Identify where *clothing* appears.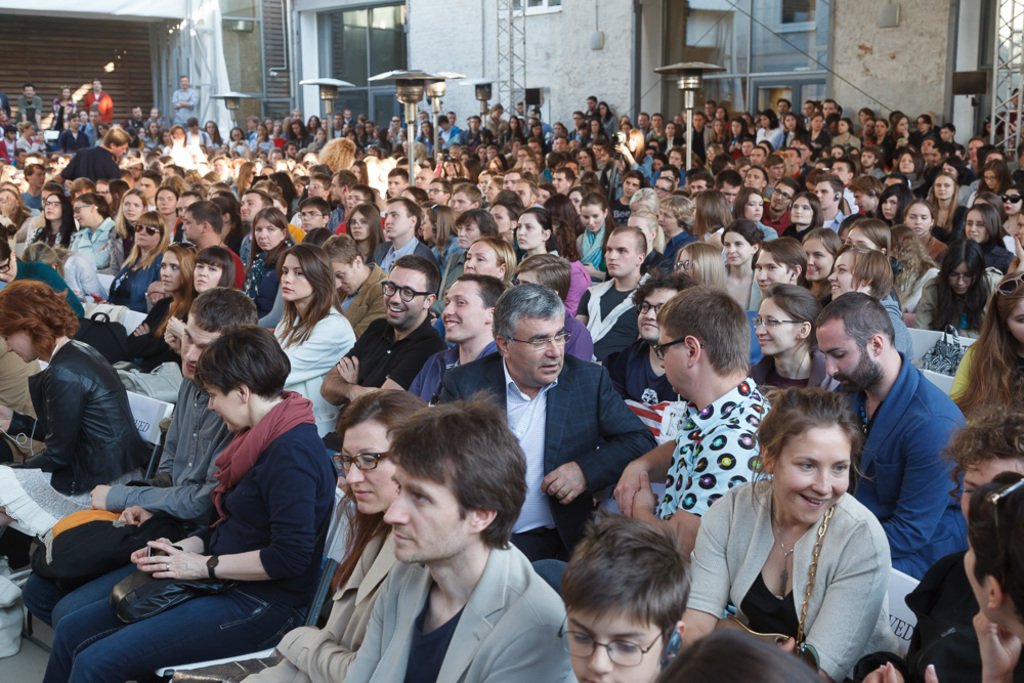
Appears at 174/85/196/138.
